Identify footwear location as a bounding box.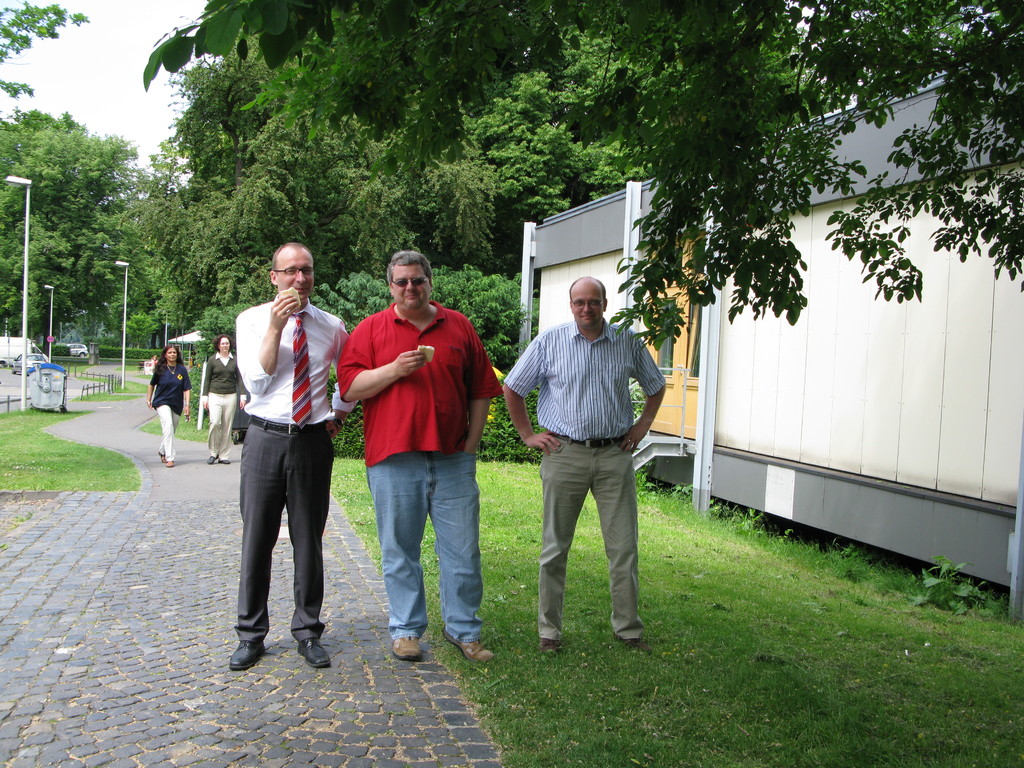
{"left": 301, "top": 638, "right": 332, "bottom": 675}.
